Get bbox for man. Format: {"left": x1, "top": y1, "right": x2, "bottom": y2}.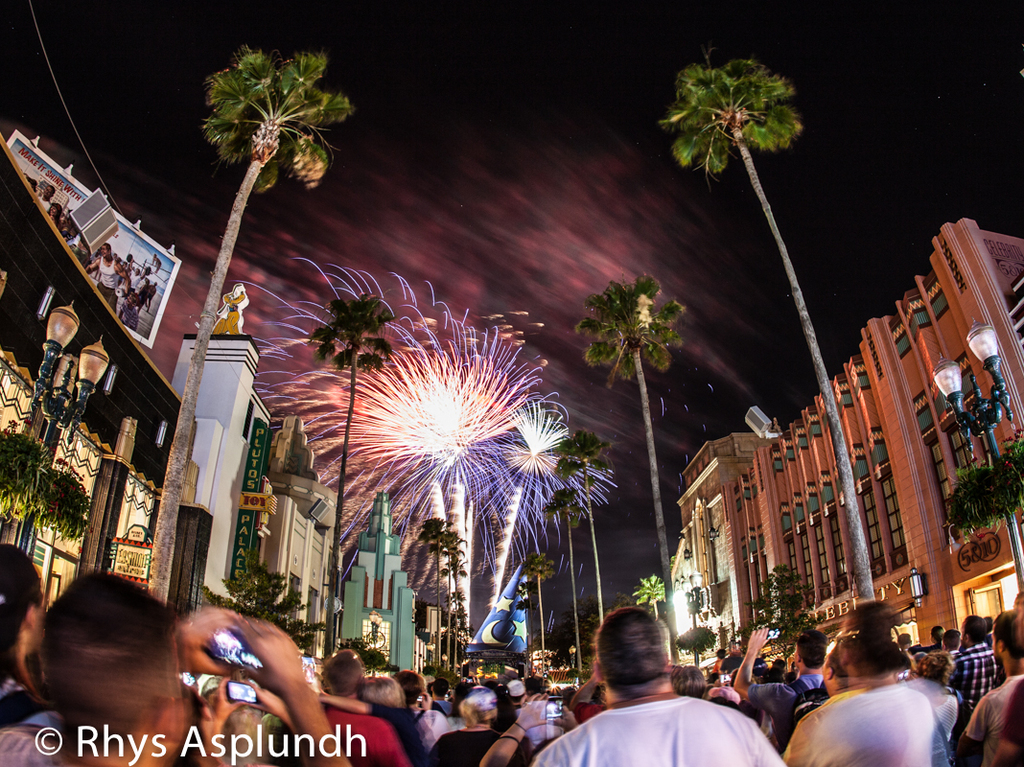
{"left": 789, "top": 602, "right": 954, "bottom": 766}.
